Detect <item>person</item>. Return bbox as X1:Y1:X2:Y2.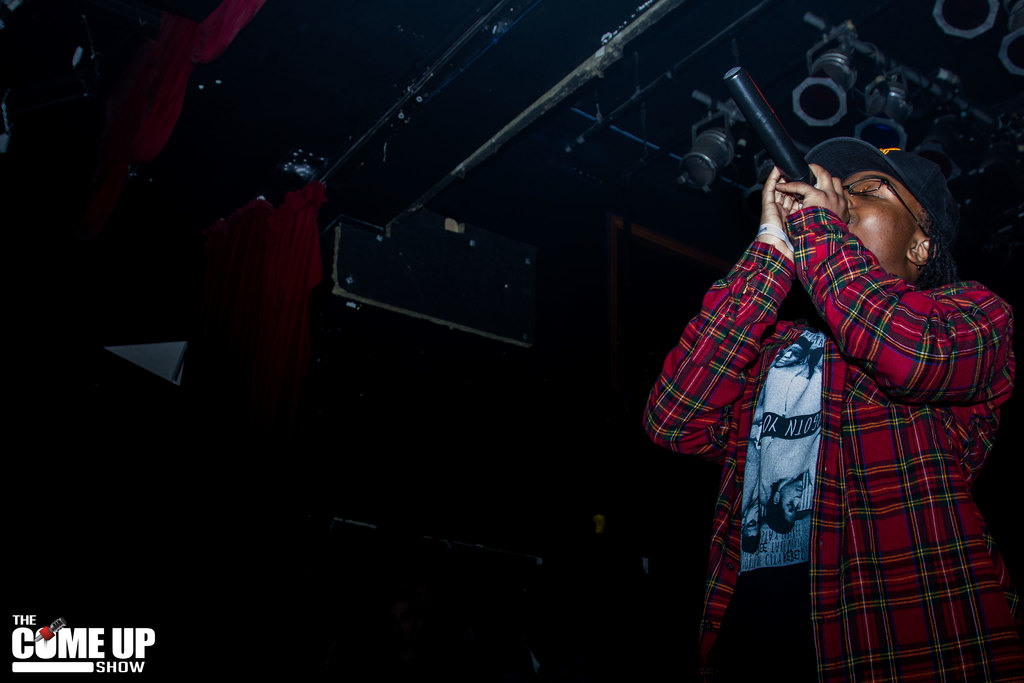
642:58:1002:666.
